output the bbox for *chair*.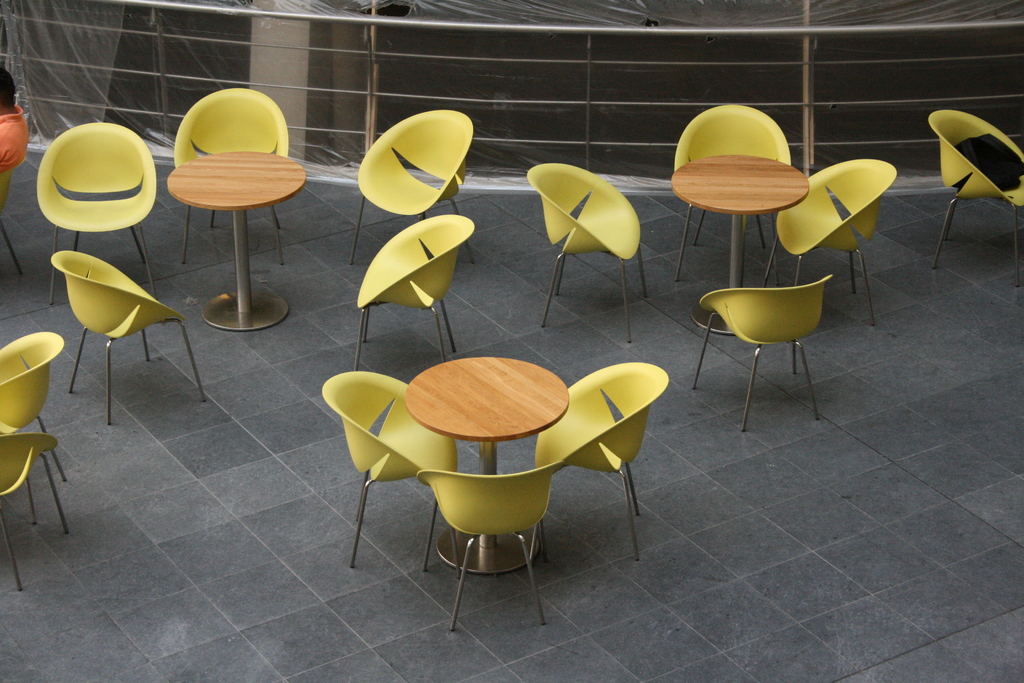
x1=0 y1=431 x2=70 y2=591.
